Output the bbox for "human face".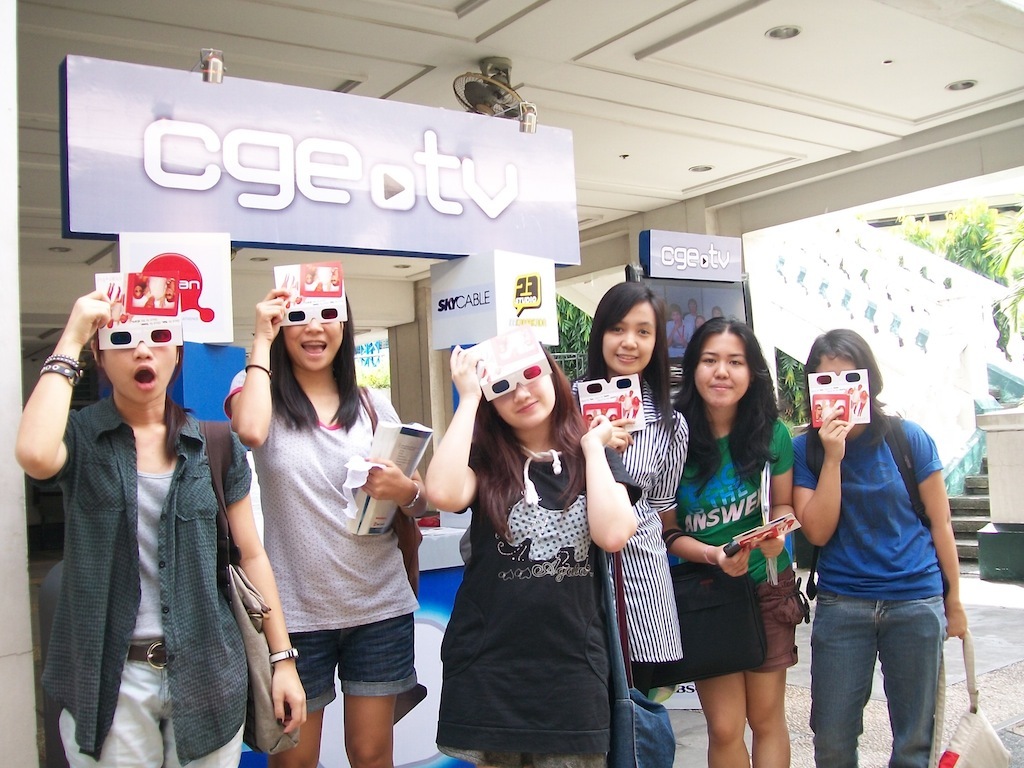
(x1=283, y1=315, x2=342, y2=370).
